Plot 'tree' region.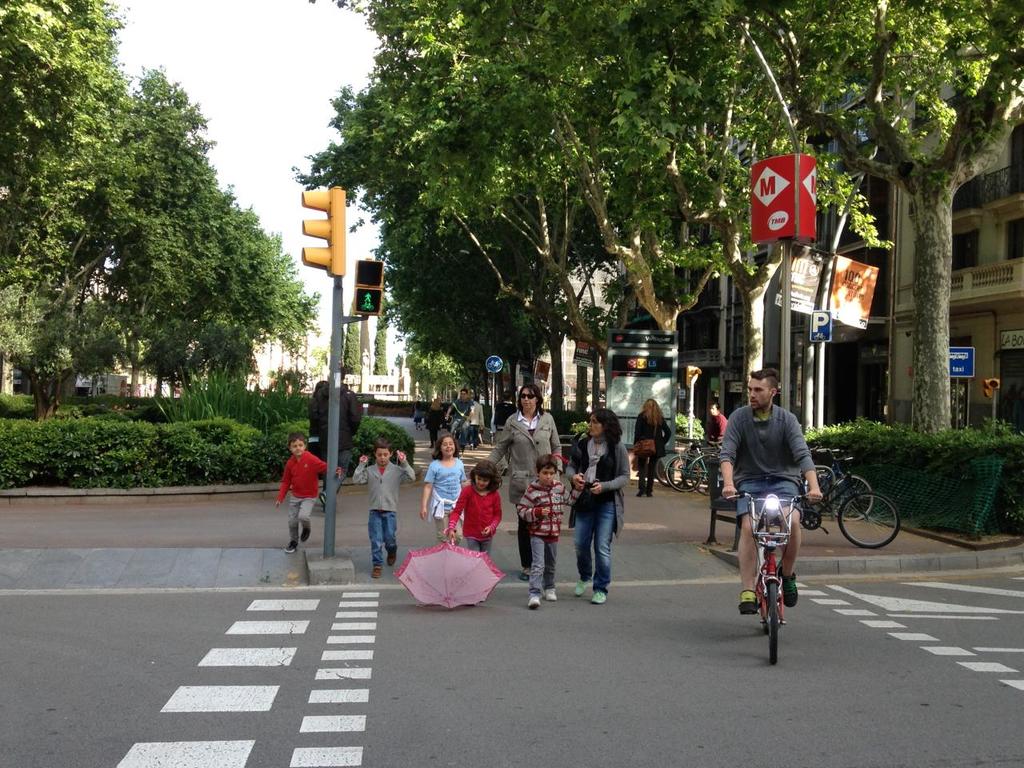
Plotted at x1=343, y1=303, x2=363, y2=375.
